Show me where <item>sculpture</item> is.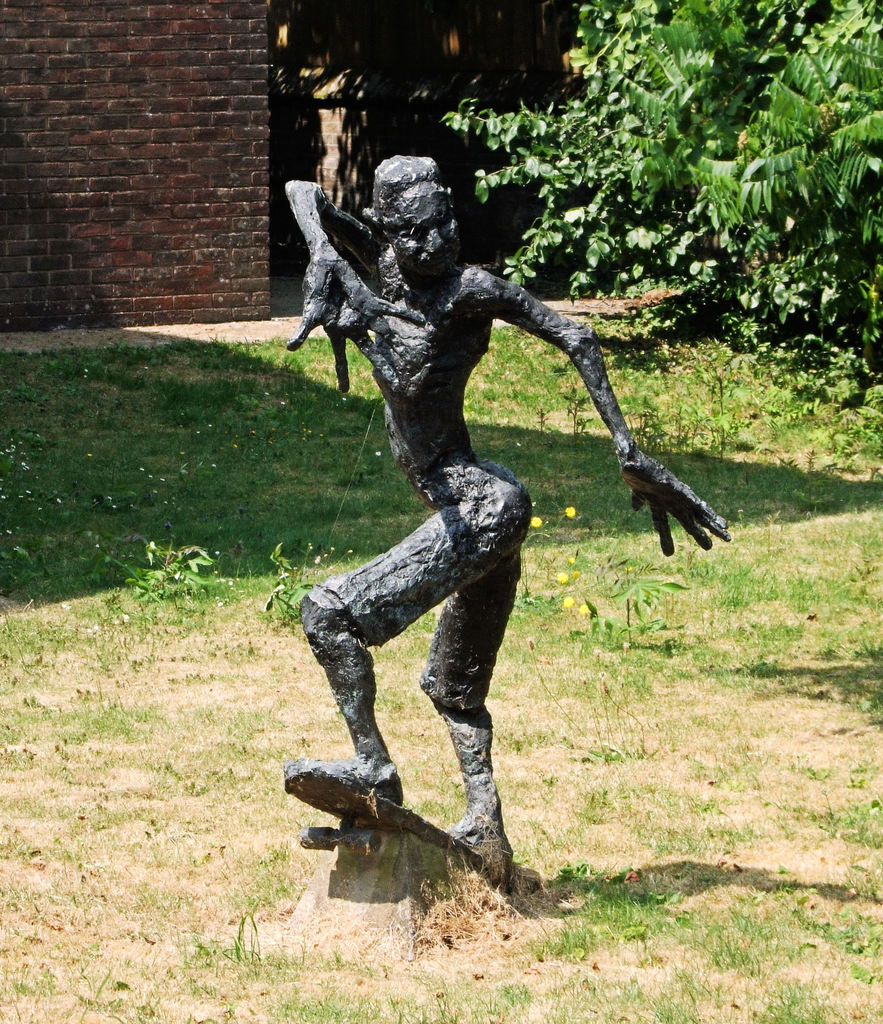
<item>sculpture</item> is at [left=248, top=104, right=716, bottom=892].
